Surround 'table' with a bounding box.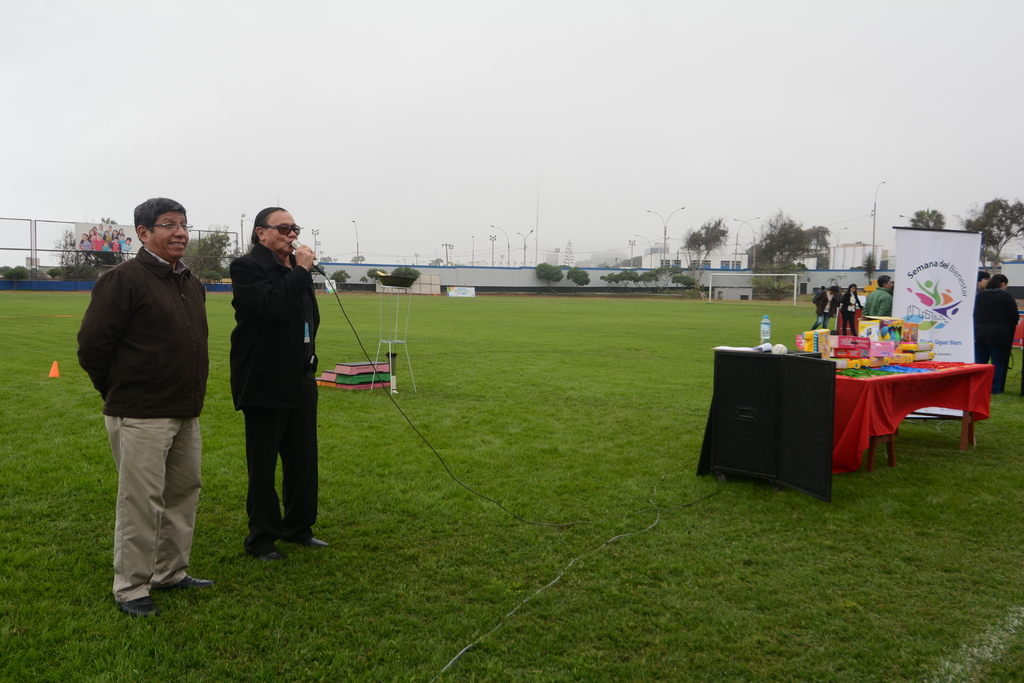
bbox(797, 331, 1008, 477).
